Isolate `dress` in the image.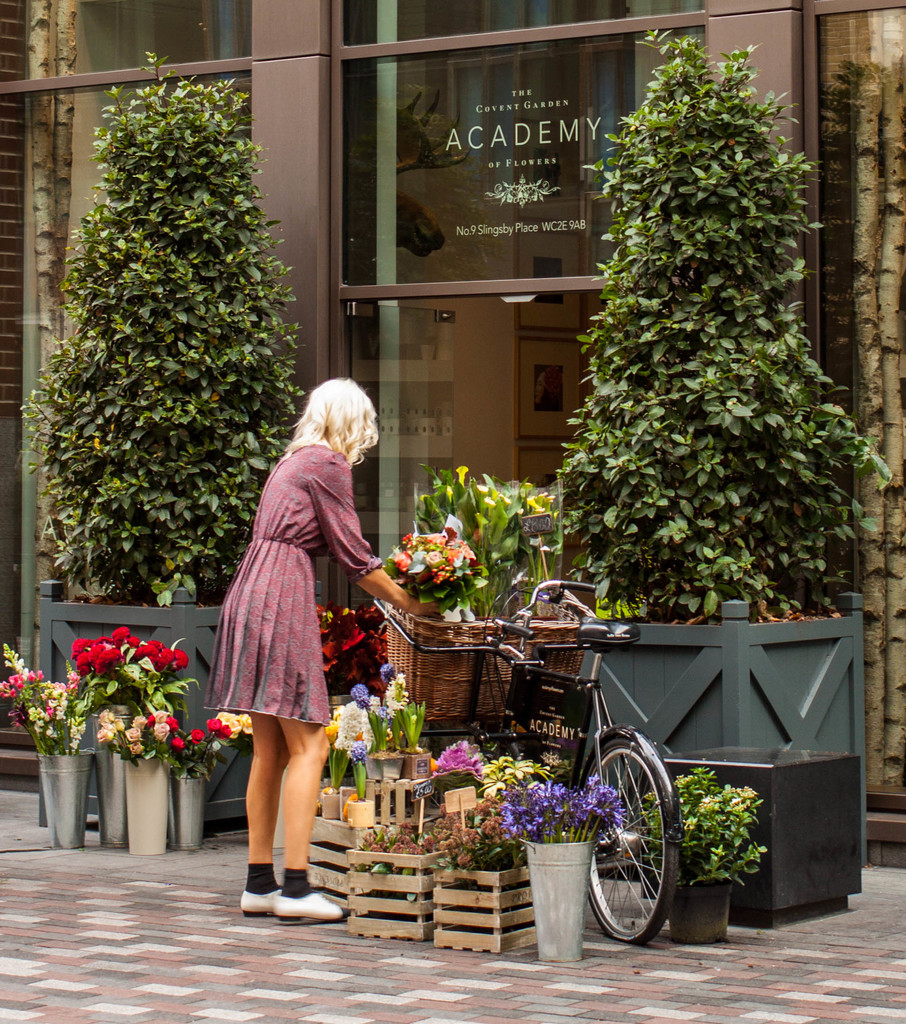
Isolated region: Rect(206, 449, 389, 722).
